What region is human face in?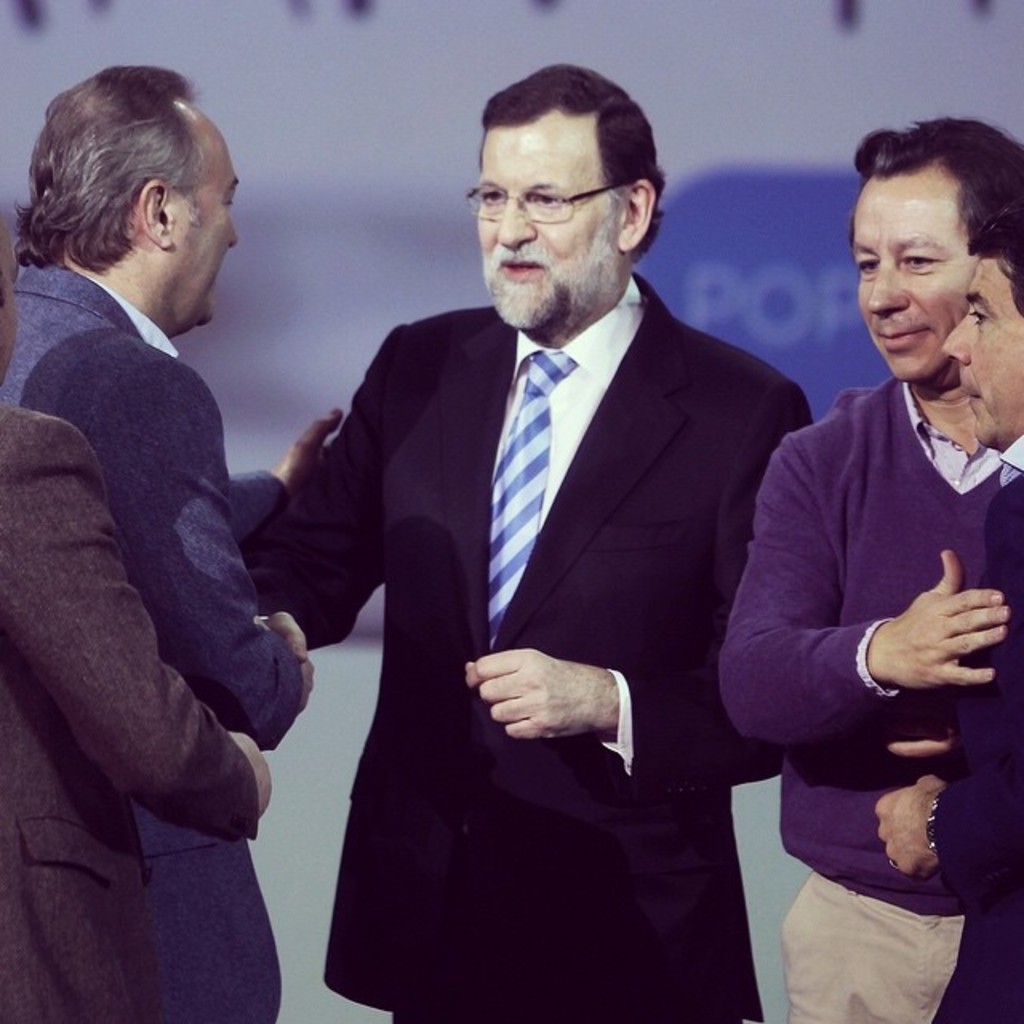
{"left": 850, "top": 171, "right": 974, "bottom": 379}.
